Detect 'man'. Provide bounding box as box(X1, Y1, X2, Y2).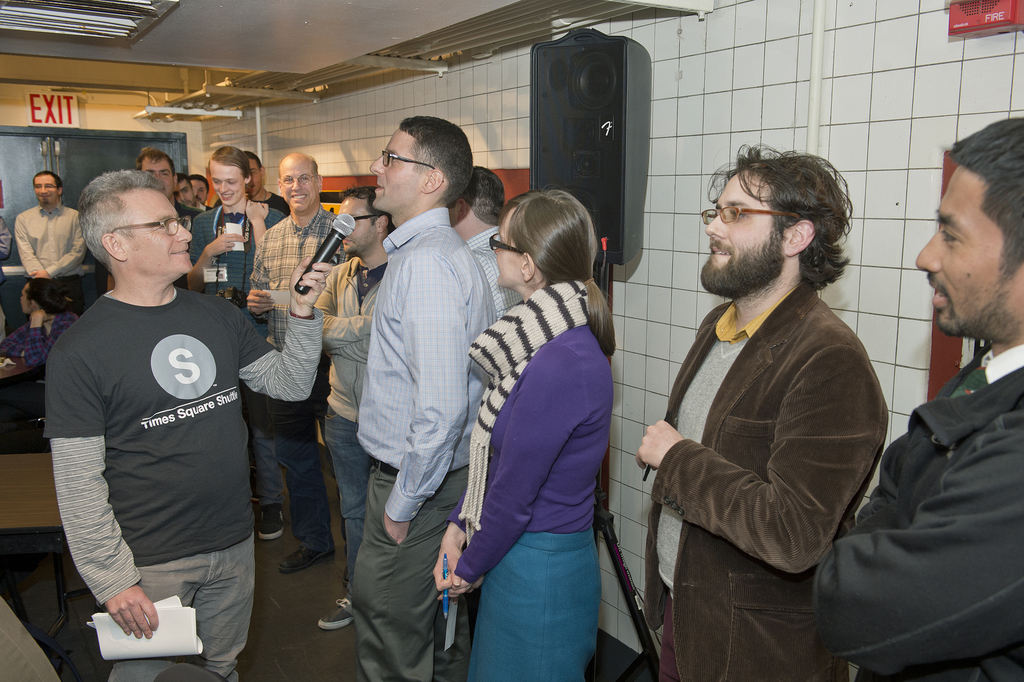
box(184, 173, 207, 200).
